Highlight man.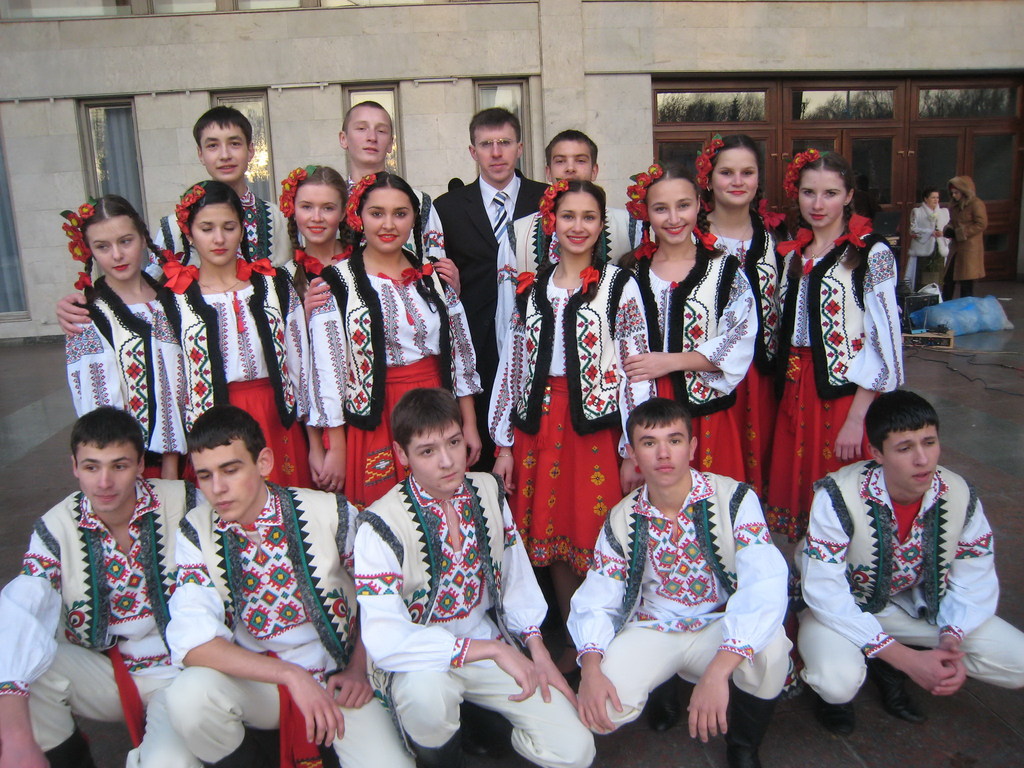
Highlighted region: 333 99 461 294.
